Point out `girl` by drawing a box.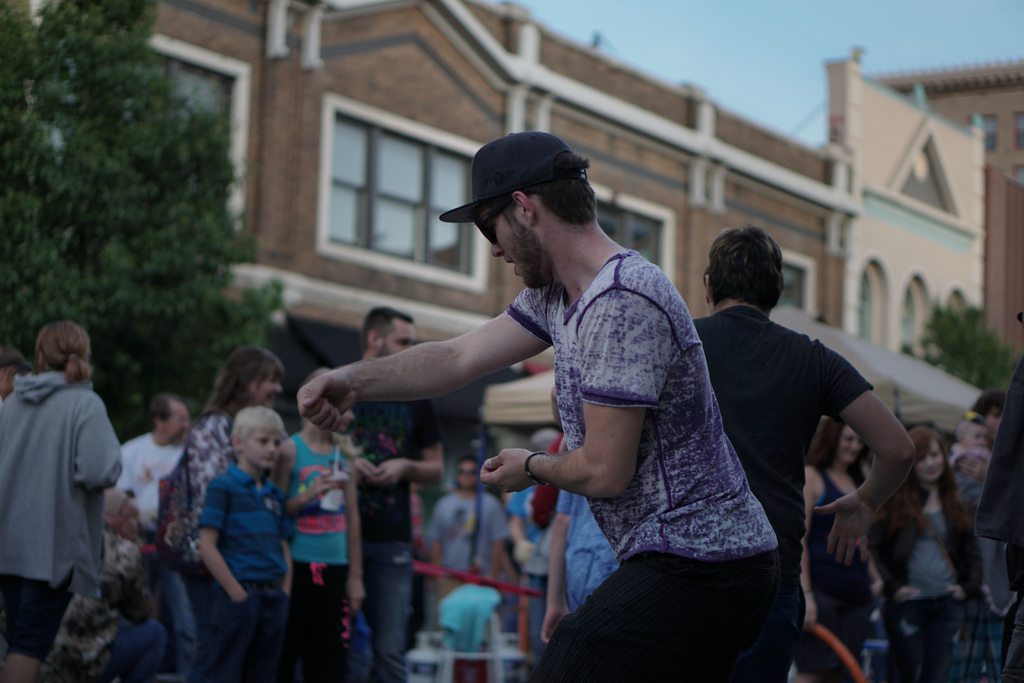
870 424 987 682.
